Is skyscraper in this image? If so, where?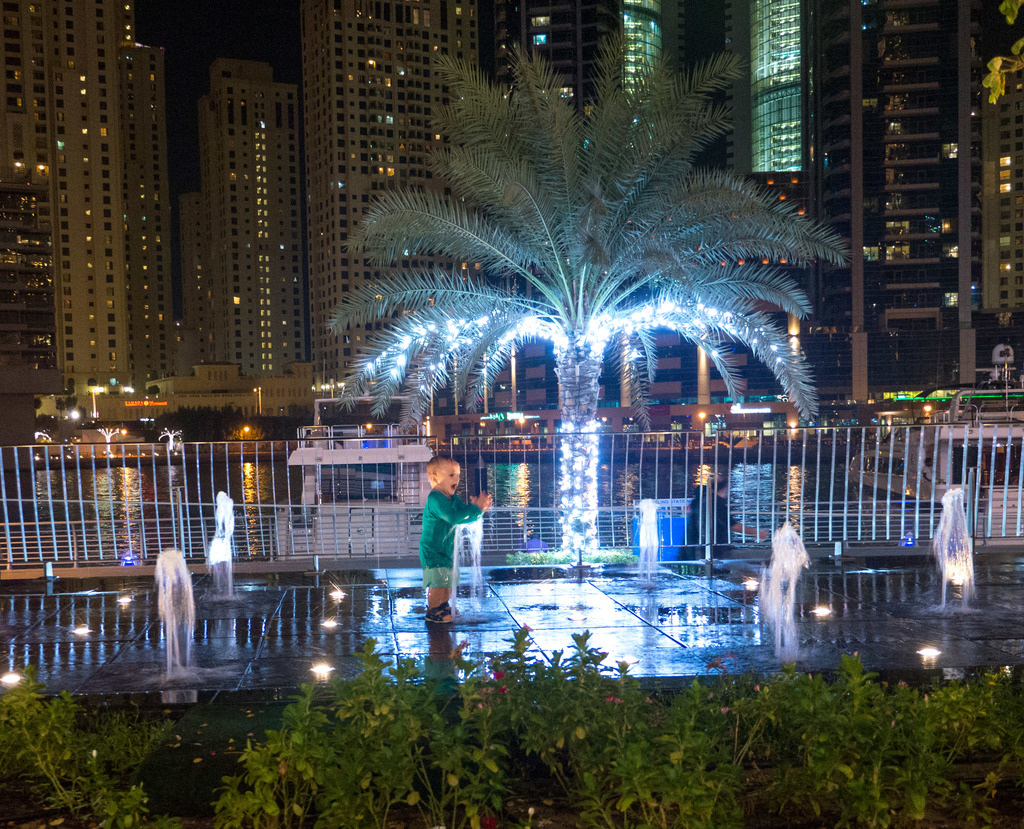
Yes, at bbox(506, 4, 691, 396).
